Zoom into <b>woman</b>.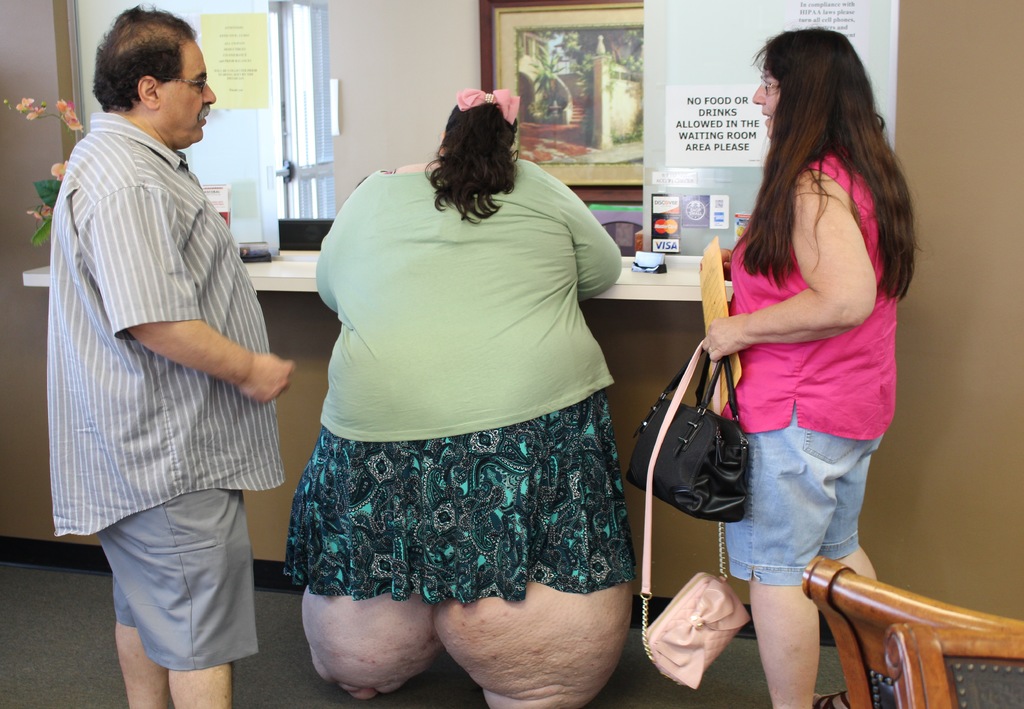
Zoom target: box(701, 22, 925, 708).
